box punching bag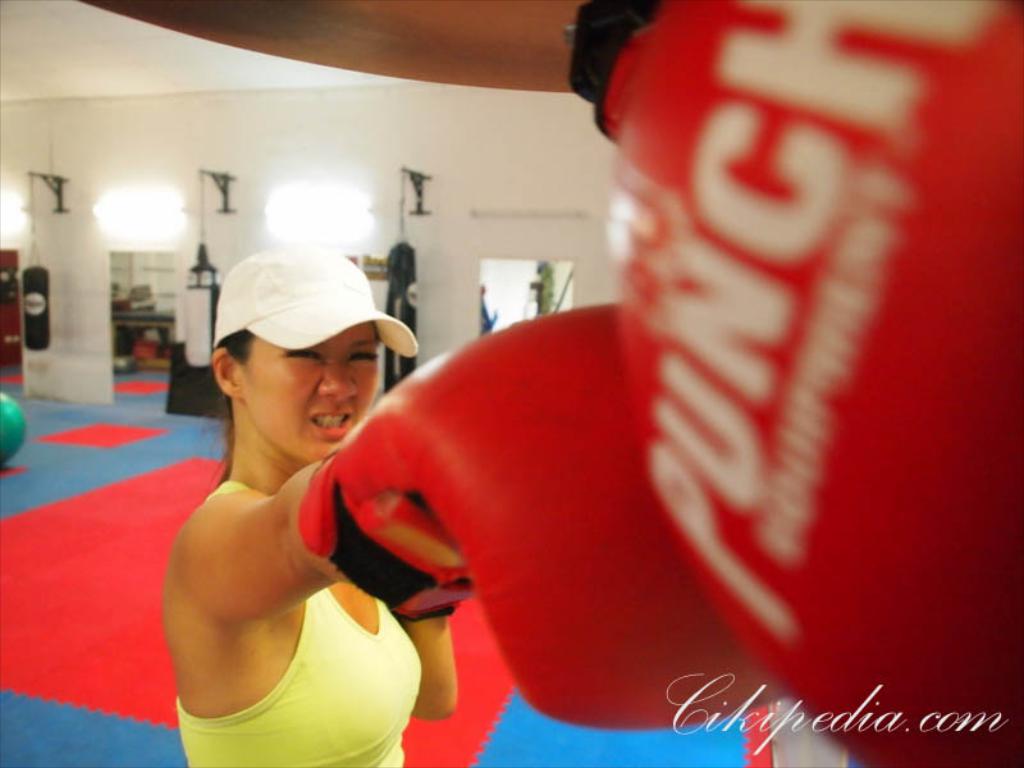
bbox(379, 239, 417, 397)
